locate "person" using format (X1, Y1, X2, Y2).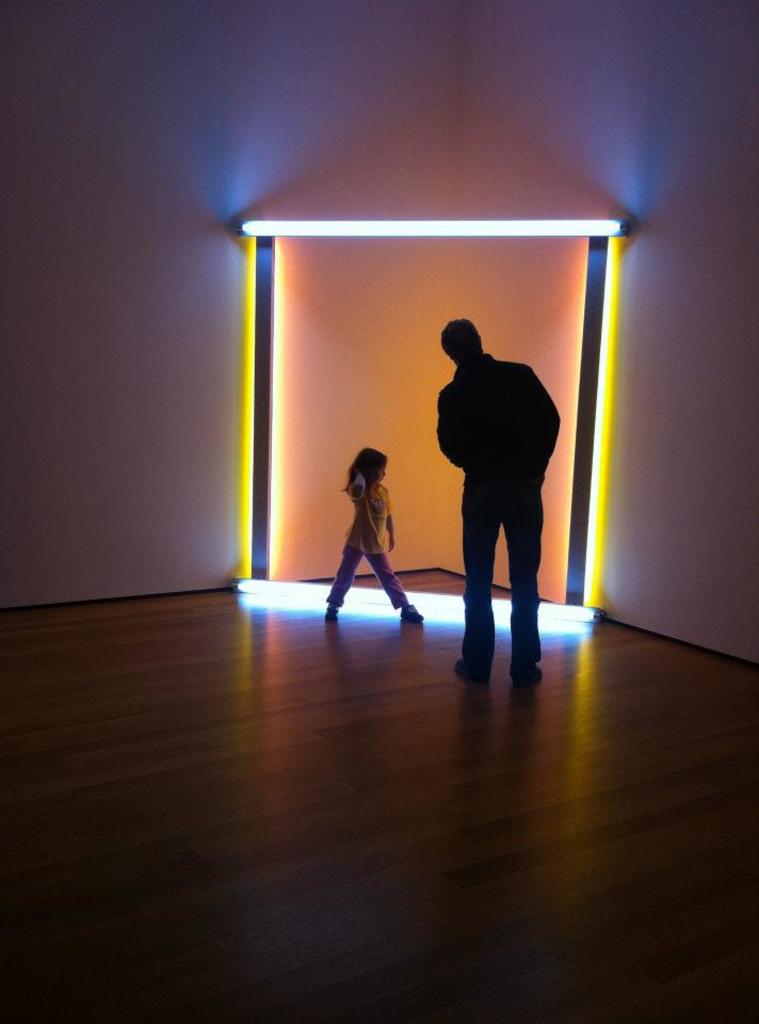
(432, 316, 562, 691).
